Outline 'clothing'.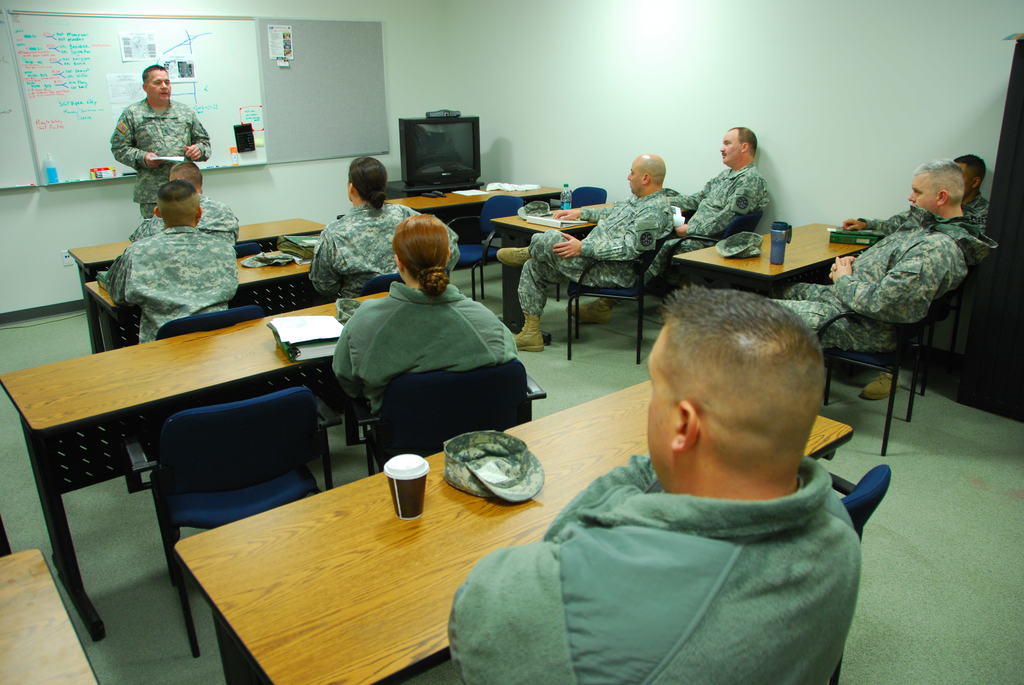
Outline: l=770, t=209, r=1000, b=351.
